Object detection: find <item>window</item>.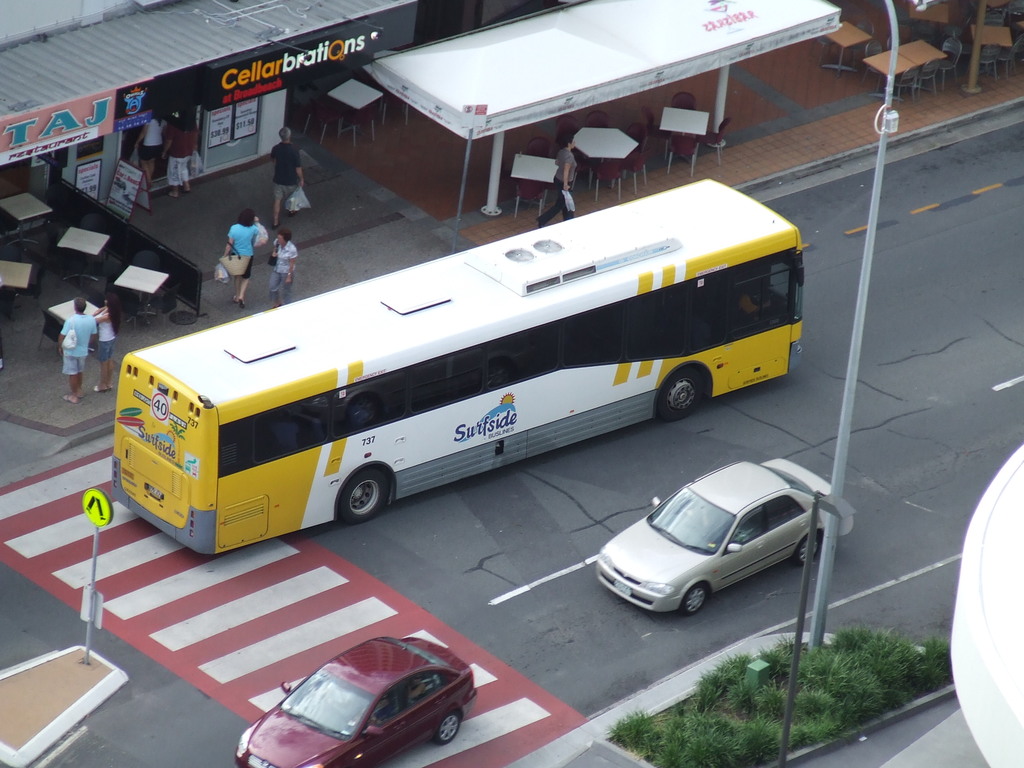
detection(397, 672, 437, 708).
